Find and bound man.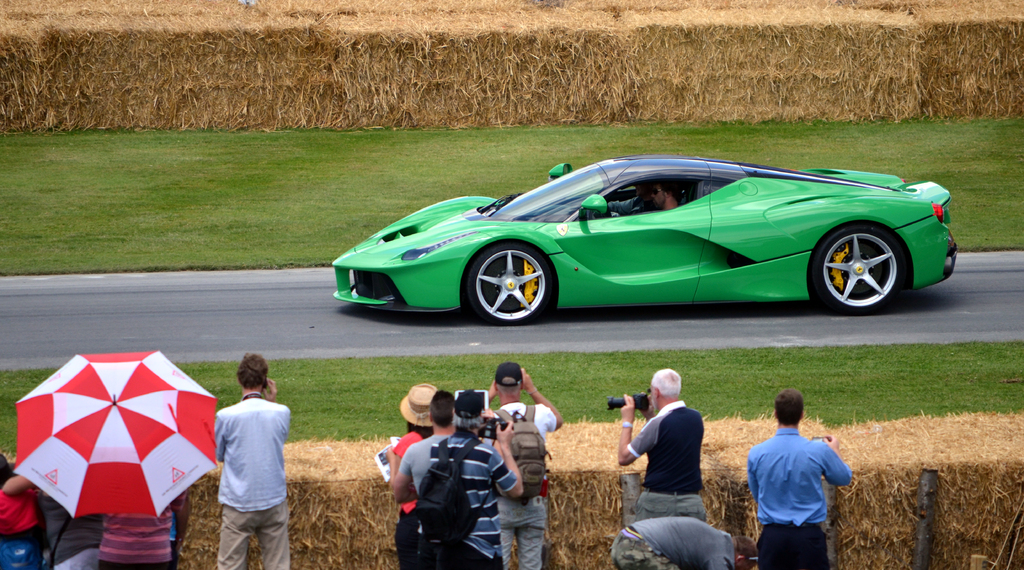
Bound: [381, 382, 527, 569].
